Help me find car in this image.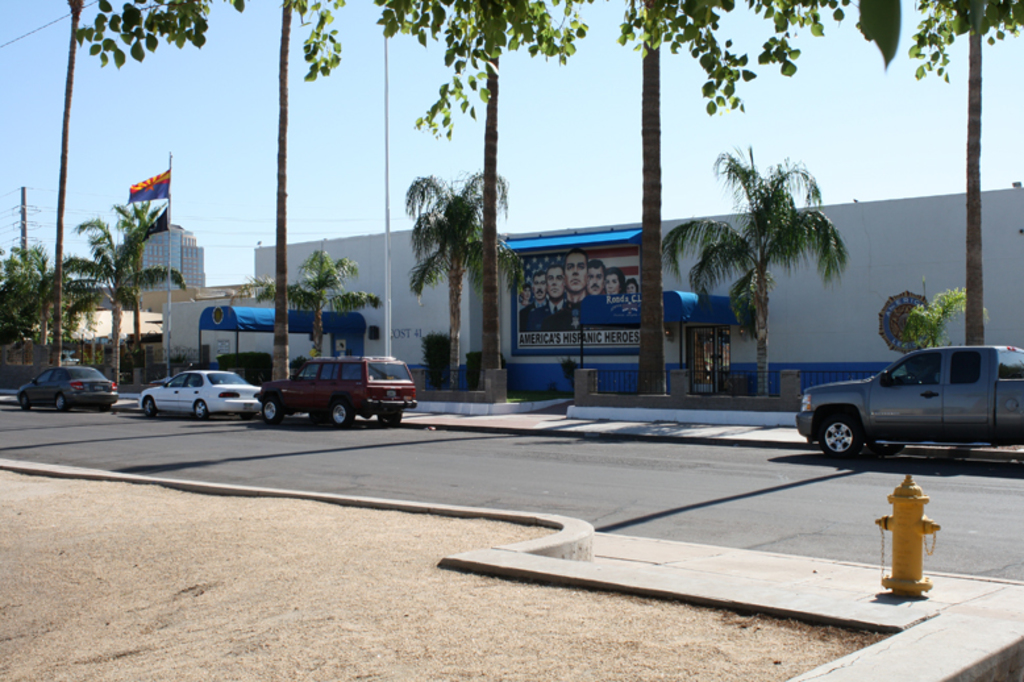
Found it: (138, 365, 266, 420).
